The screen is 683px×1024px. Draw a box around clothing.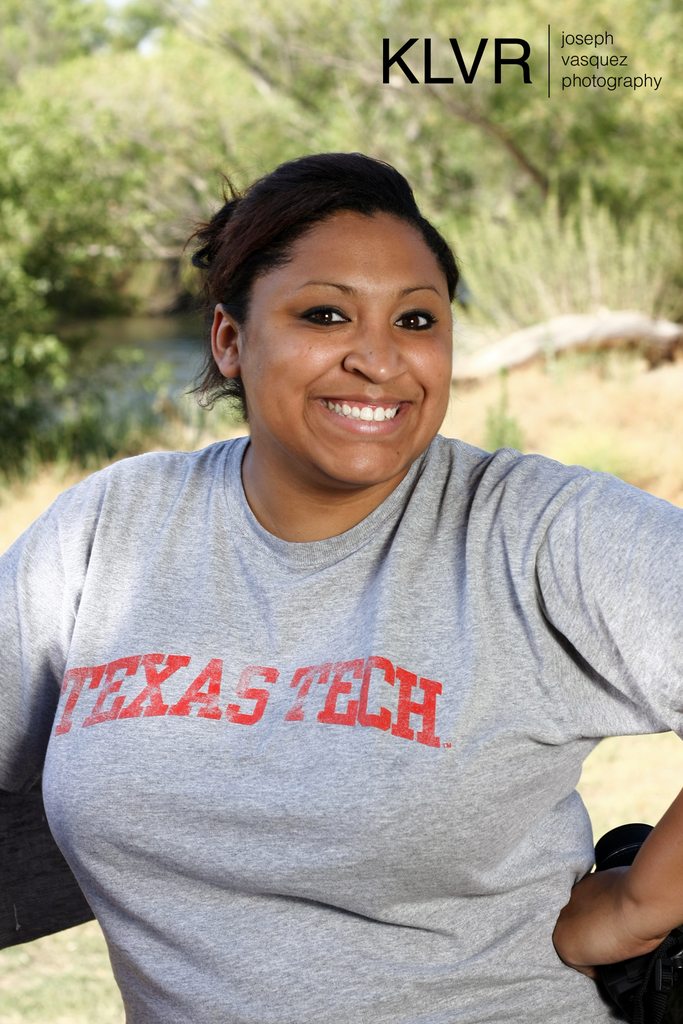
select_region(0, 431, 682, 1023).
